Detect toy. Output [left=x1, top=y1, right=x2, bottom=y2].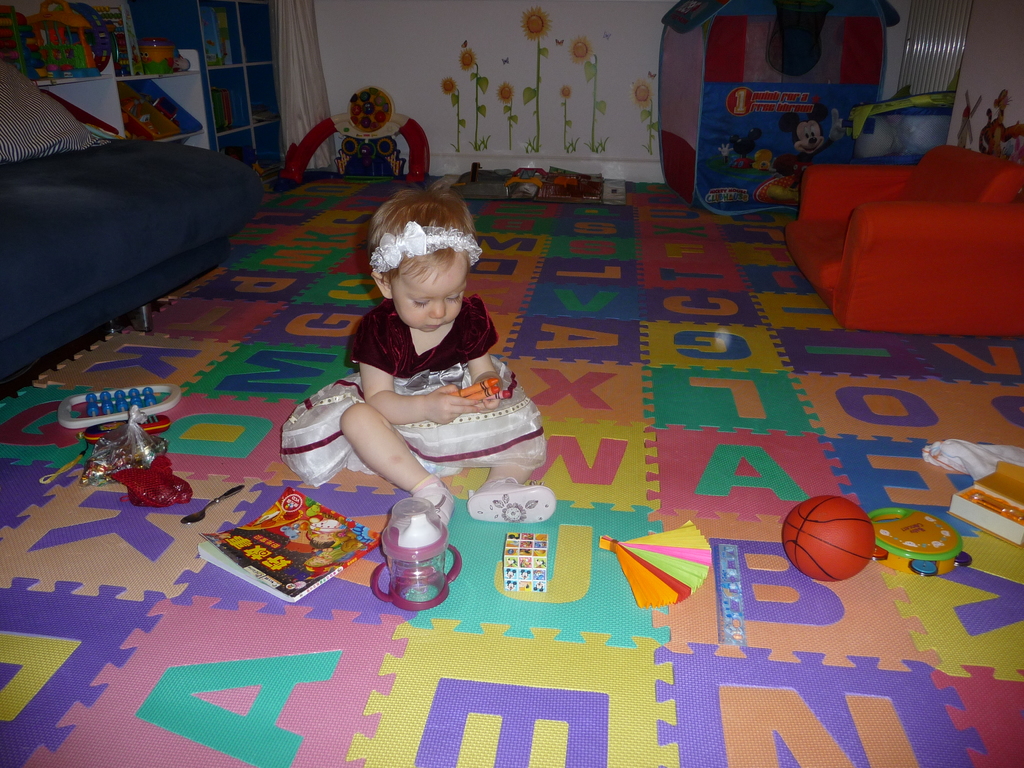
[left=1, top=11, right=124, bottom=85].
